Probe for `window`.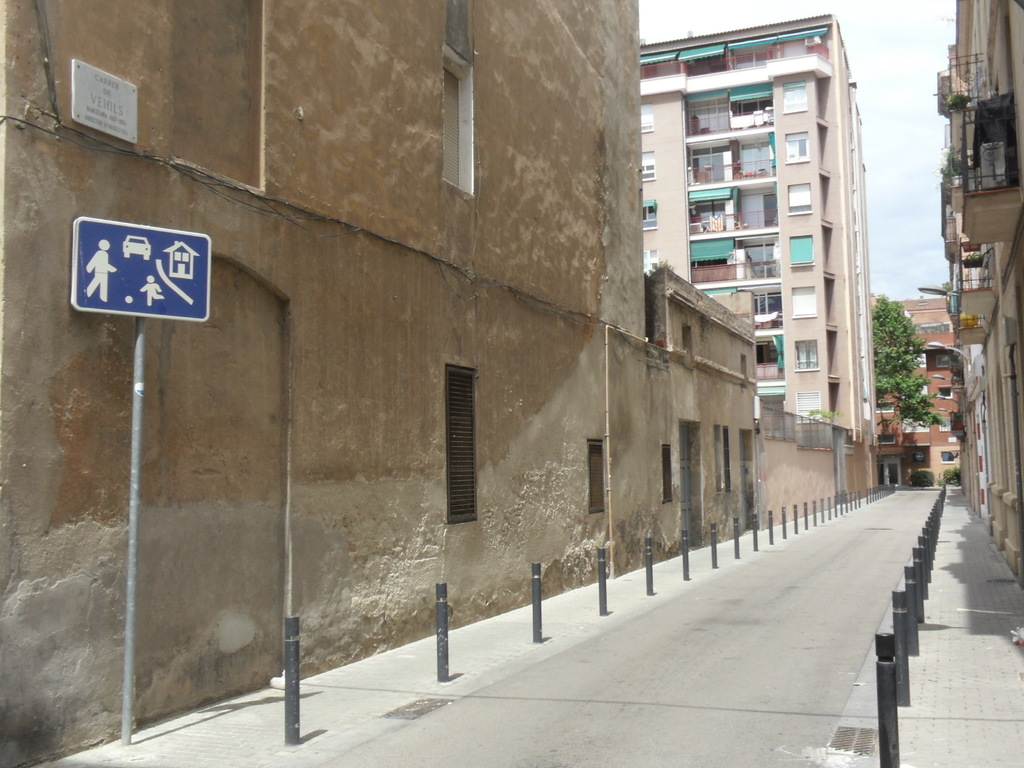
Probe result: {"x1": 435, "y1": 43, "x2": 473, "y2": 203}.
